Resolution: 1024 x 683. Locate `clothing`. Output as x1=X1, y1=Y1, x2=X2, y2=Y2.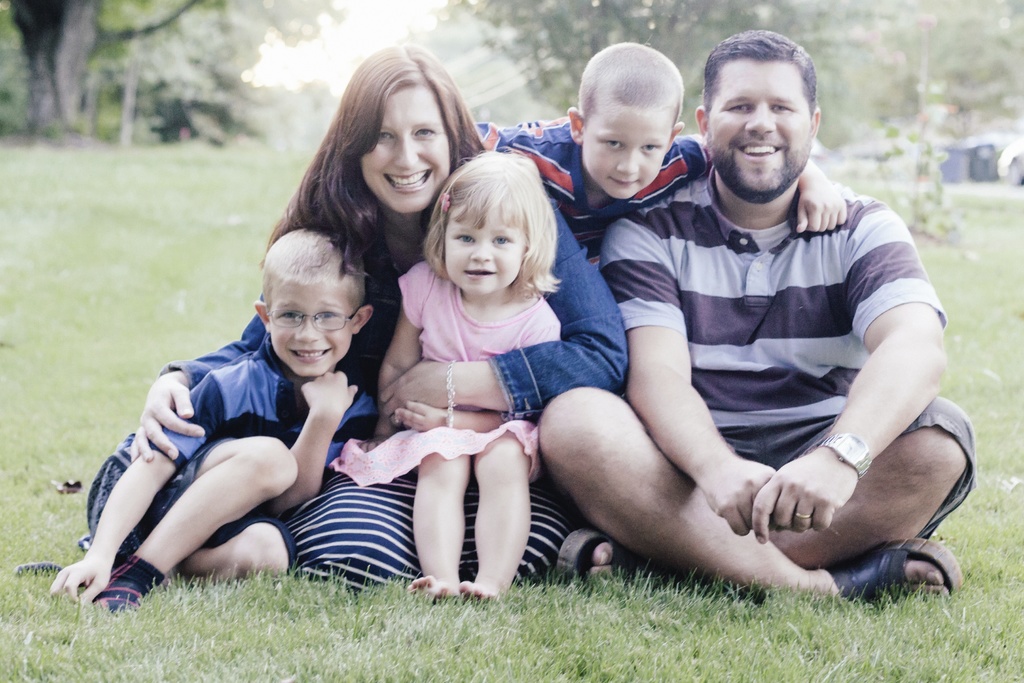
x1=474, y1=108, x2=712, y2=268.
